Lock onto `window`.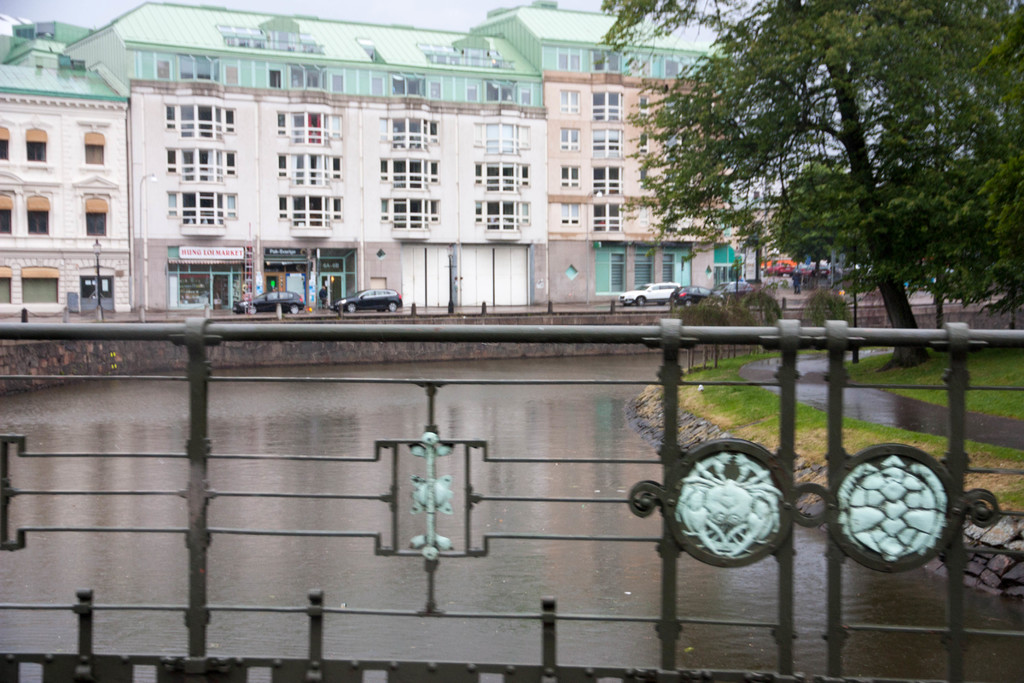
Locked: <region>666, 62, 682, 76</region>.
